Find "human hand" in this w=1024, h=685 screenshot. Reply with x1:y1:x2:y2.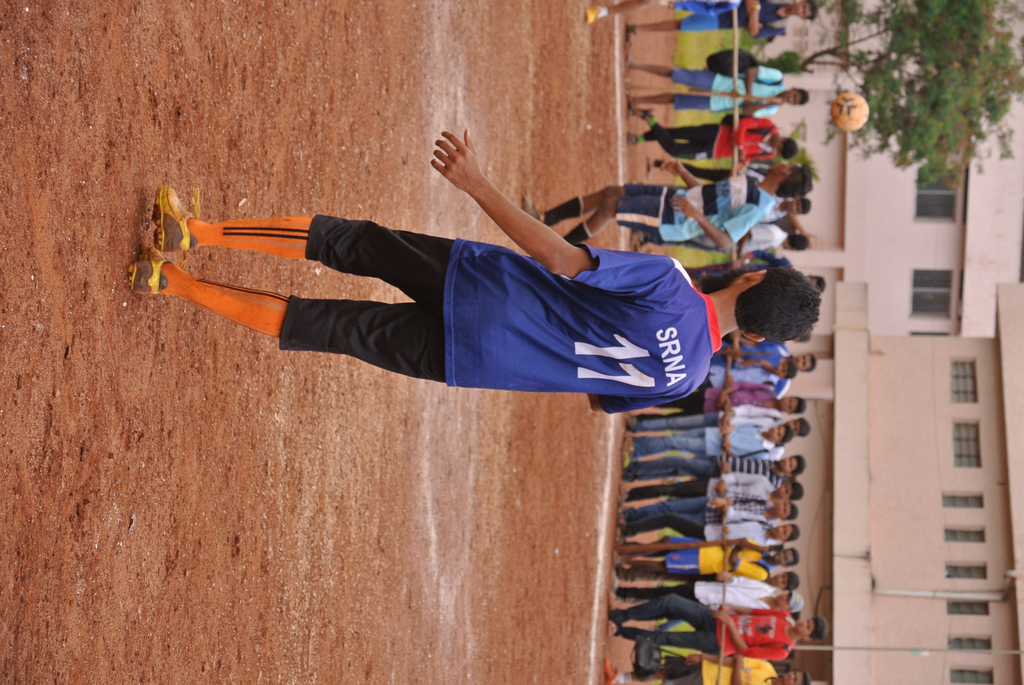
712:608:731:626.
